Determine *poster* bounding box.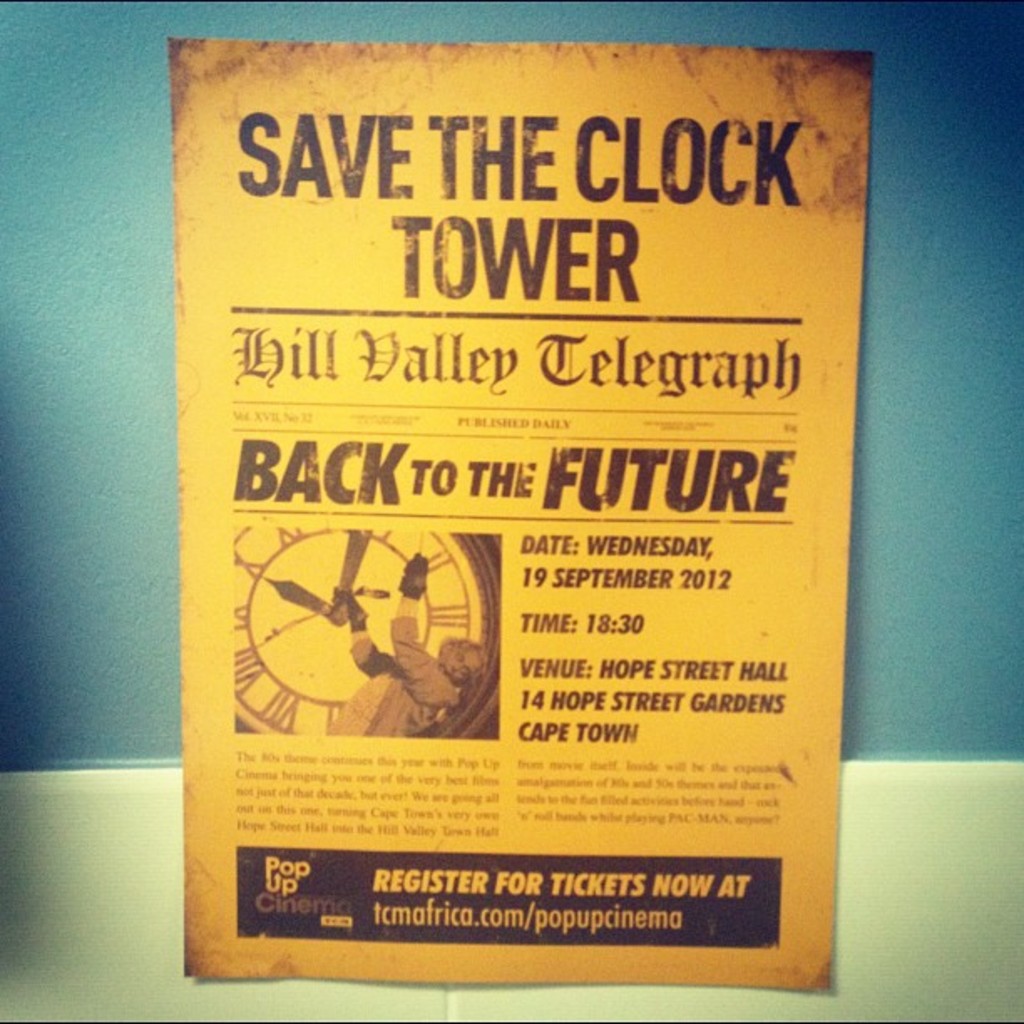
Determined: [164,37,875,994].
